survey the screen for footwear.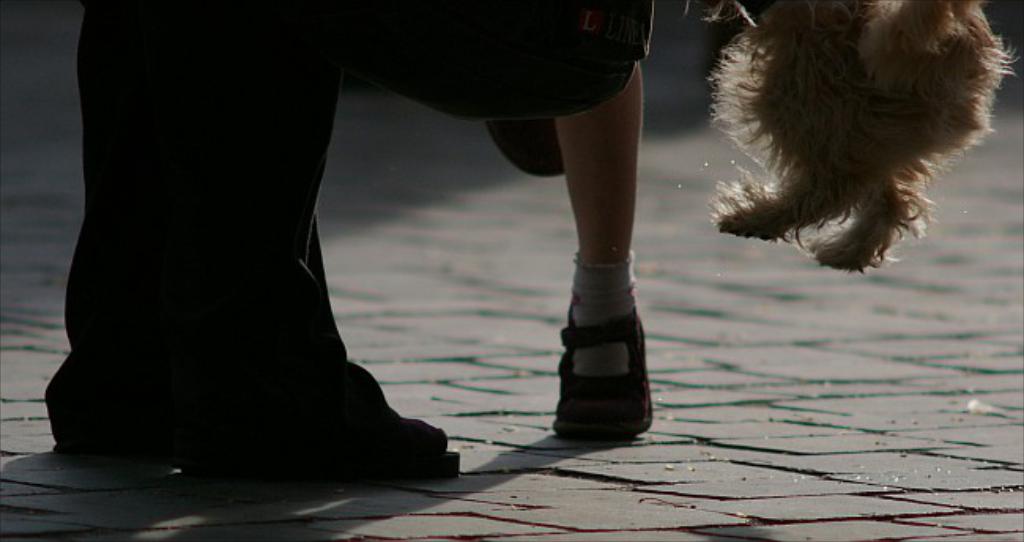
Survey found: <region>47, 394, 189, 455</region>.
